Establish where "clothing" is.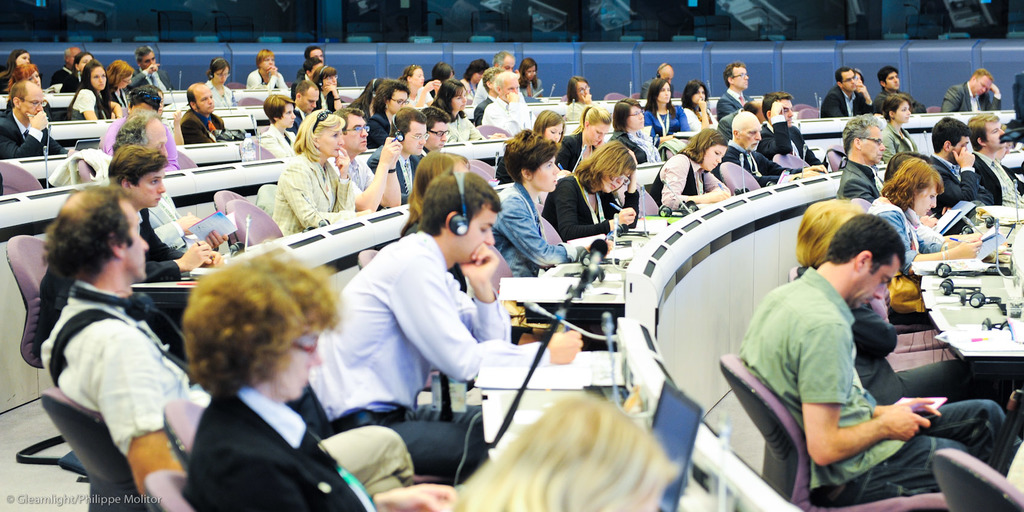
Established at box=[67, 88, 113, 122].
